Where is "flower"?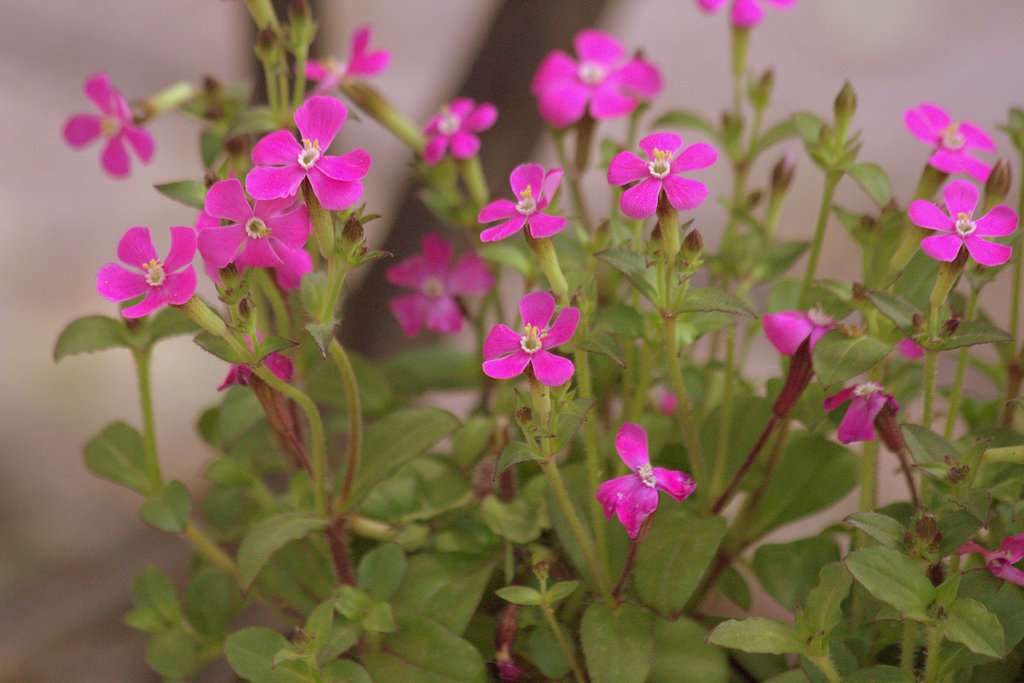
193:169:311:274.
